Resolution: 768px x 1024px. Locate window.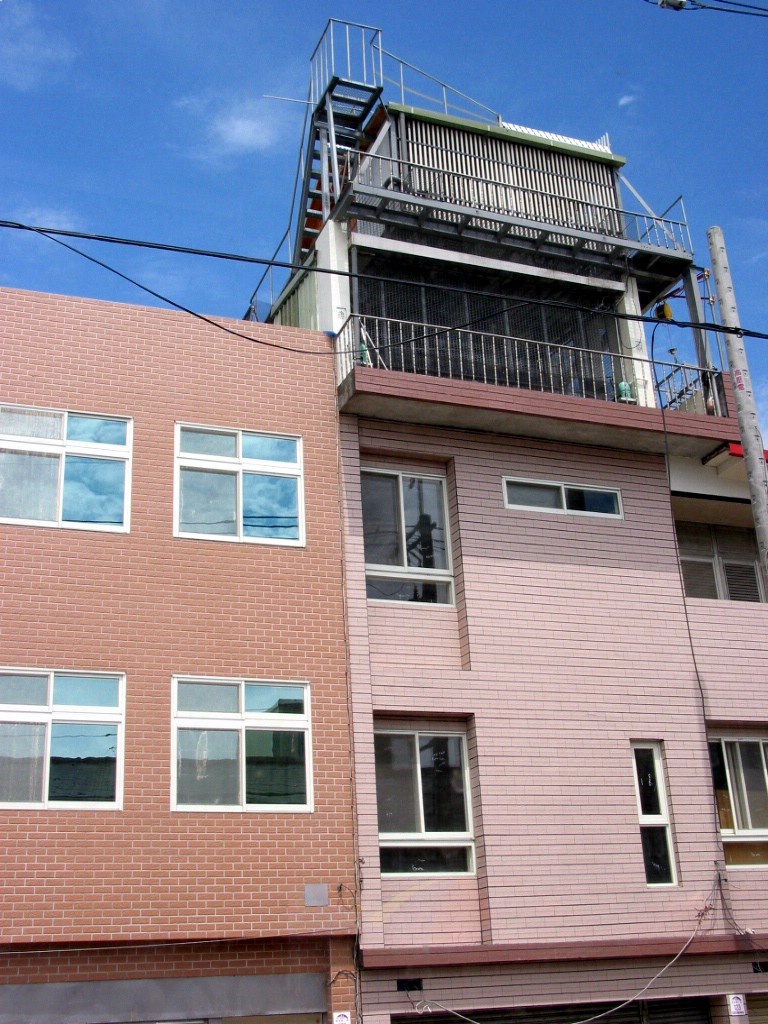
[left=504, top=478, right=619, bottom=517].
